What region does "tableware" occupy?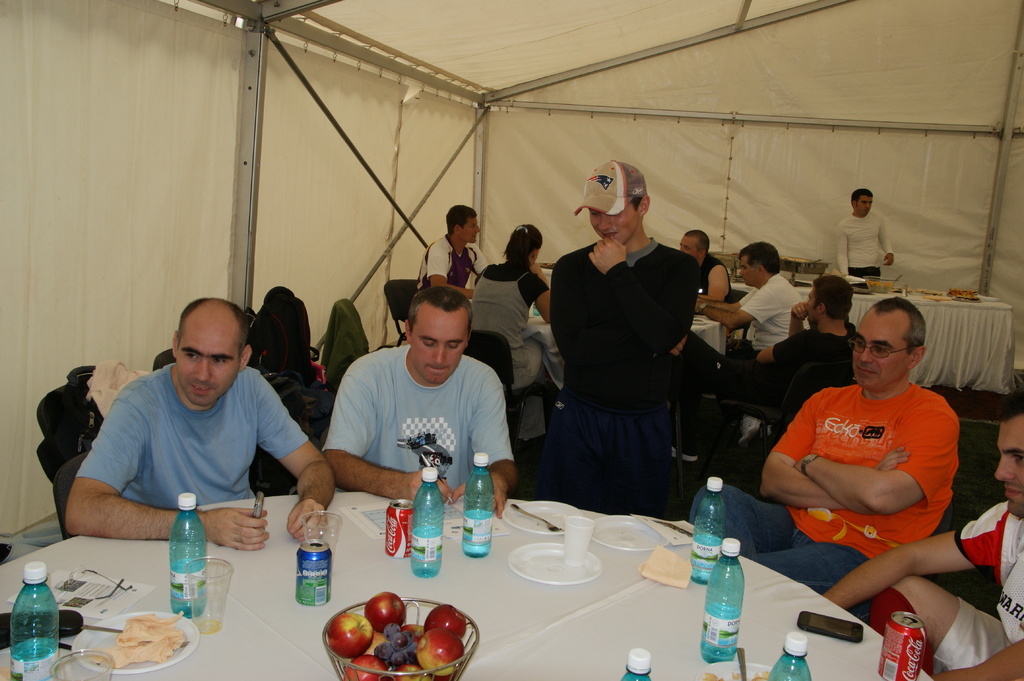
x1=300 y1=512 x2=342 y2=572.
